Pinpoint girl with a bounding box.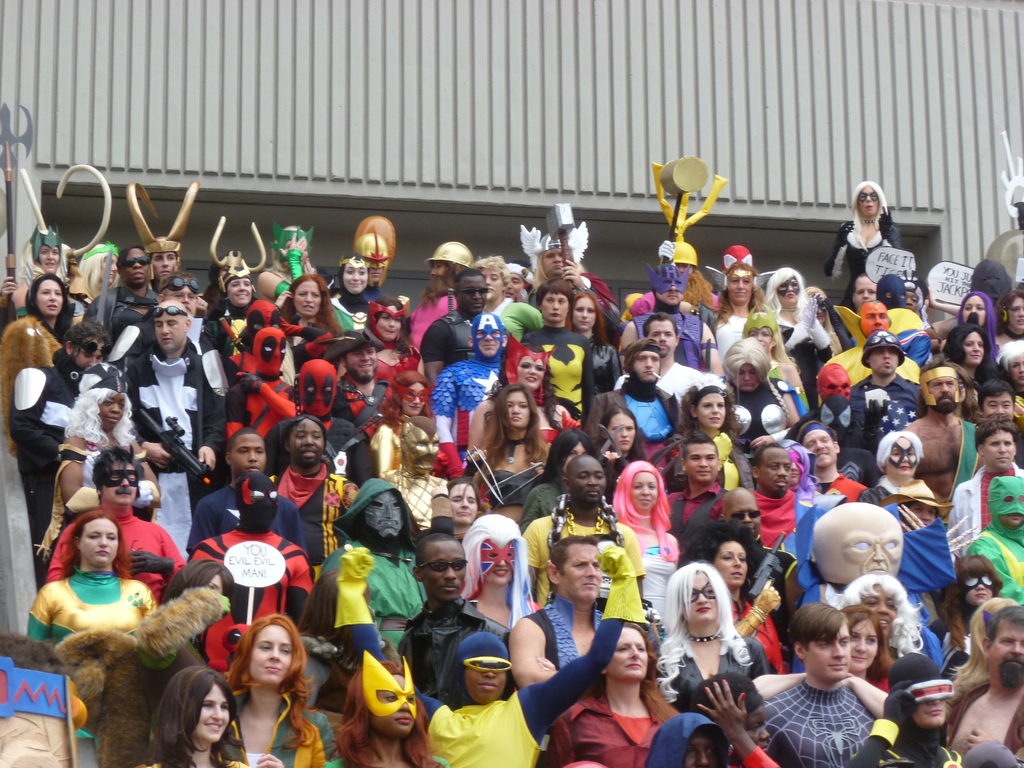
(x1=462, y1=332, x2=675, y2=563).
